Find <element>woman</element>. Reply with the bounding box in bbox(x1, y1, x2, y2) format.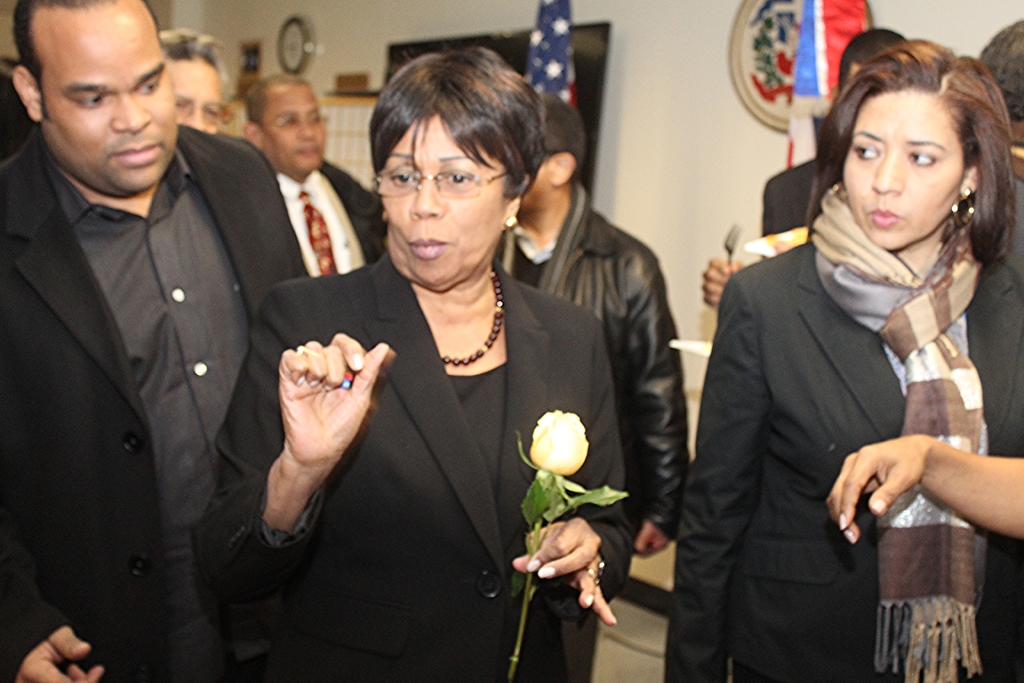
bbox(262, 70, 632, 682).
